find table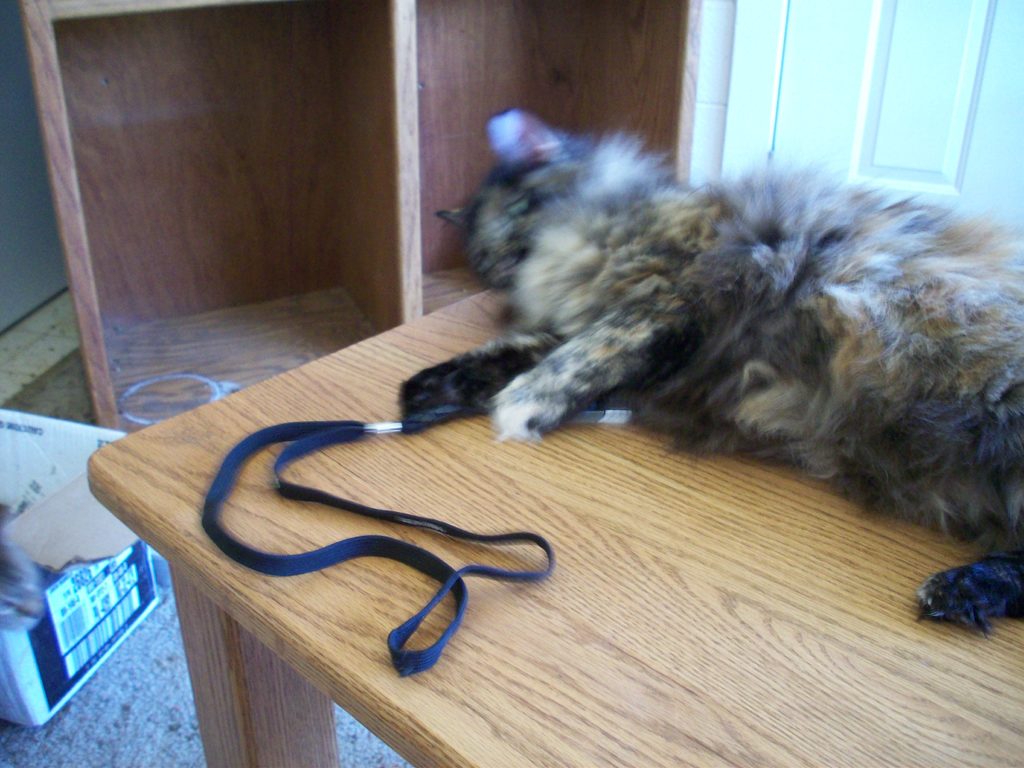
(81, 278, 1023, 767)
